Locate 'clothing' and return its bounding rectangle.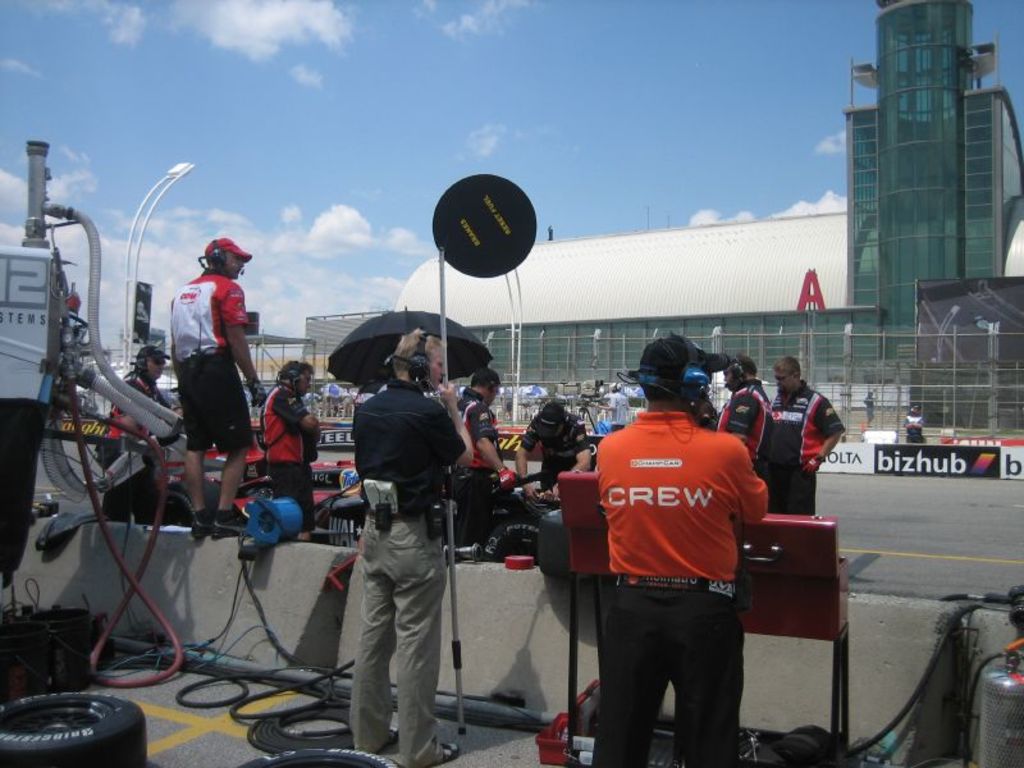
520/435/588/481.
